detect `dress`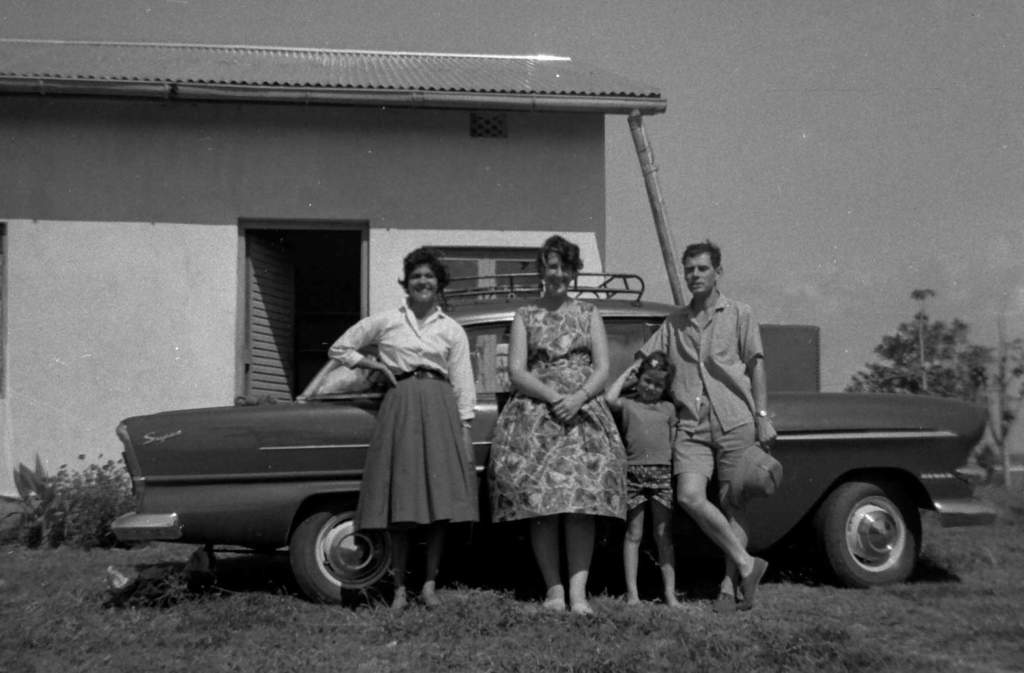
{"x1": 488, "y1": 298, "x2": 630, "y2": 529}
